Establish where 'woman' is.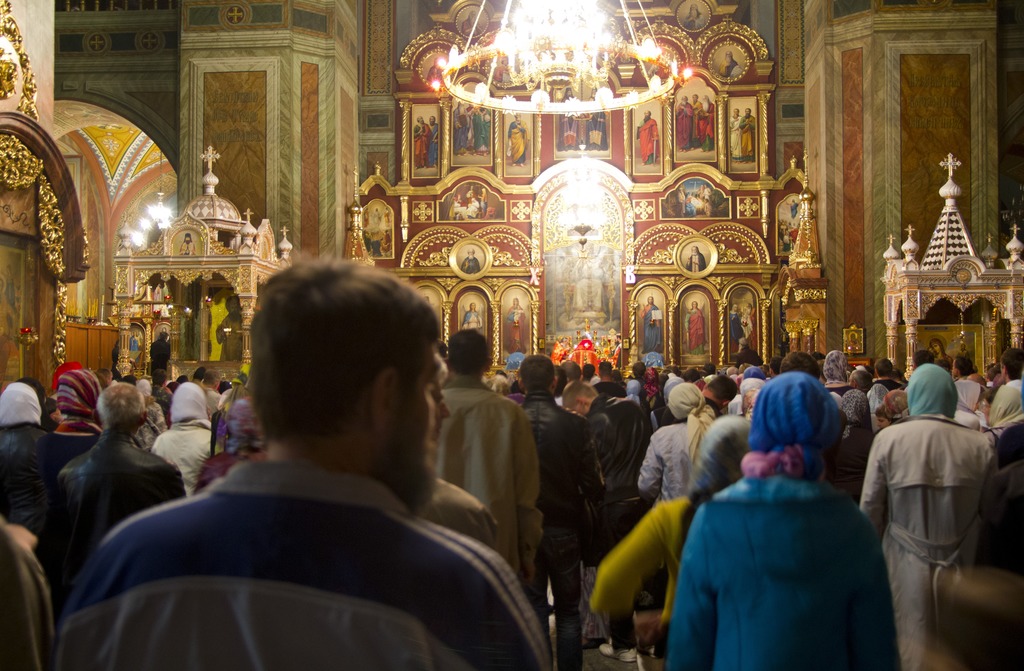
Established at <bbox>0, 382, 52, 532</bbox>.
